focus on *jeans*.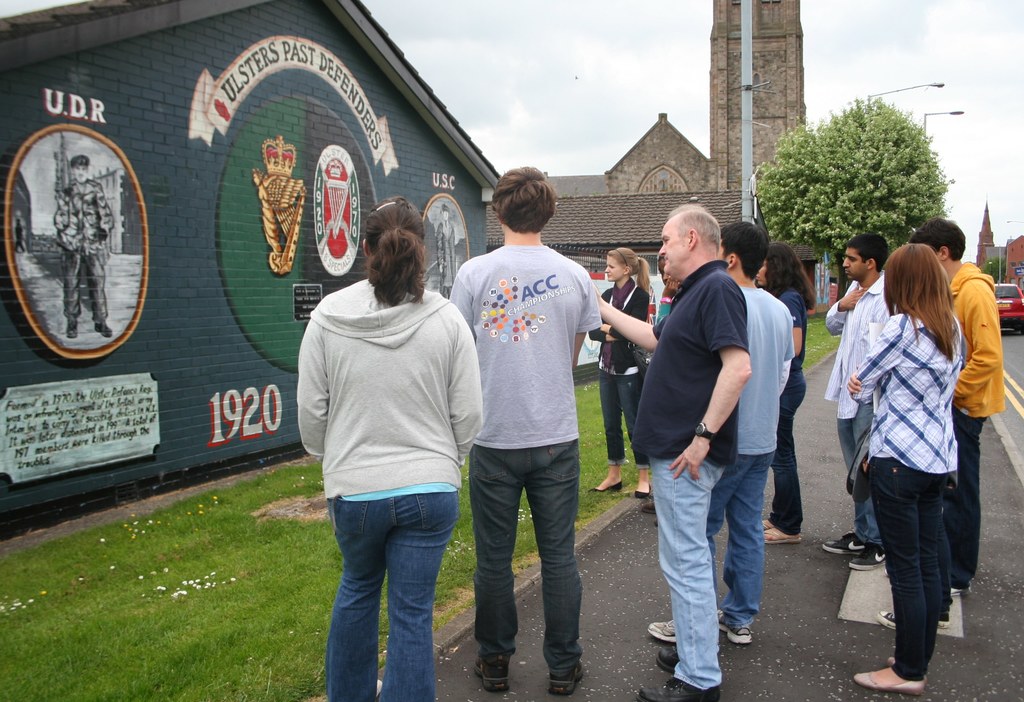
Focused at BBox(314, 493, 452, 698).
